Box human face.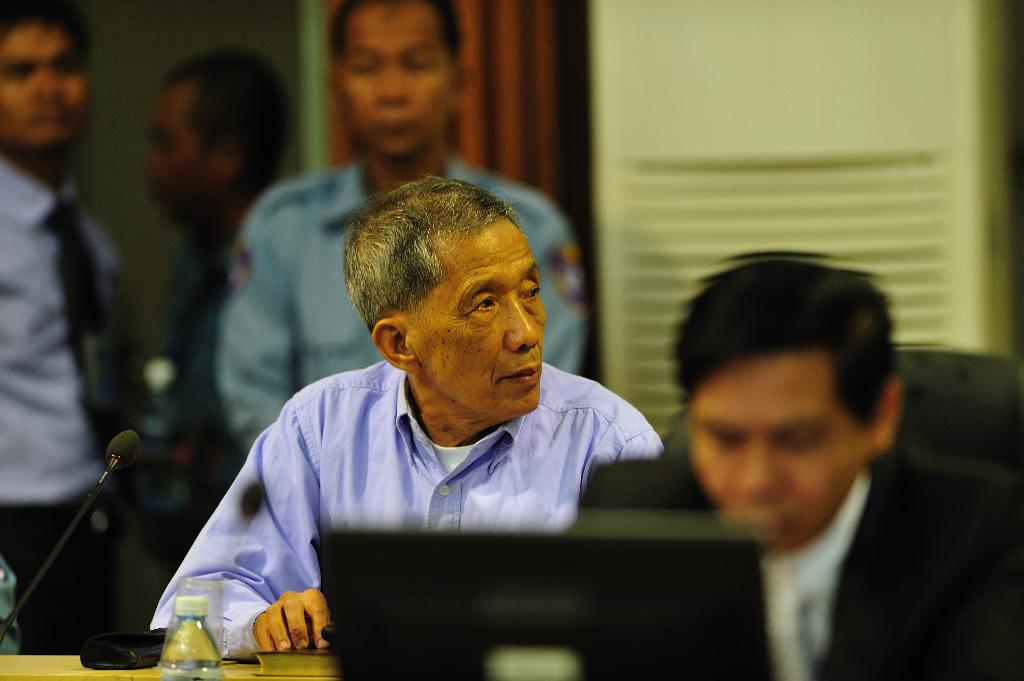
141, 83, 210, 220.
